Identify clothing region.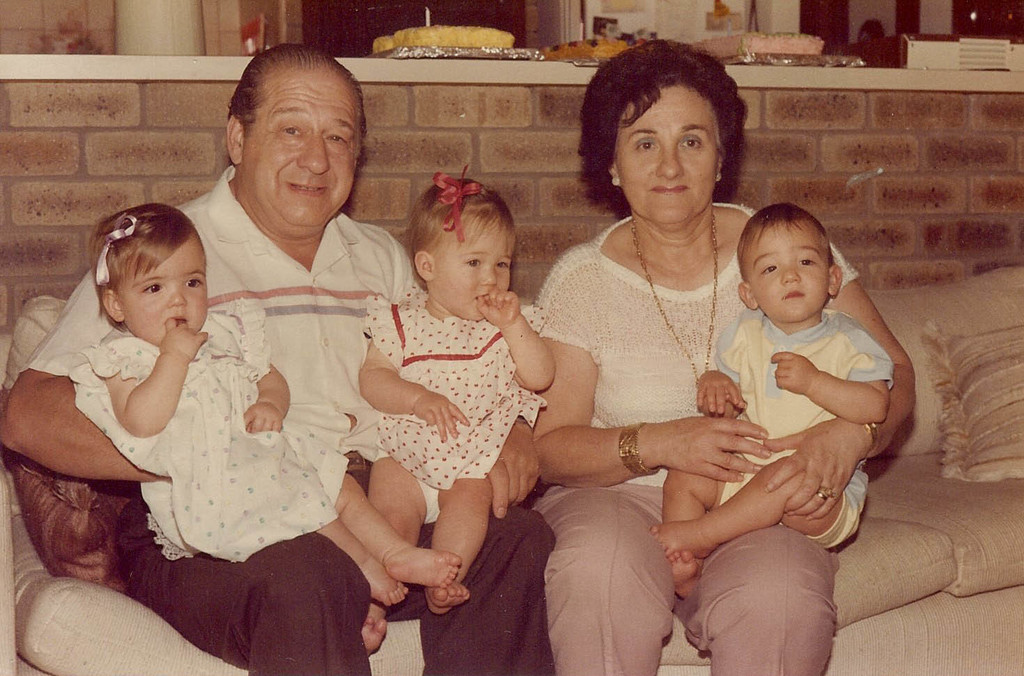
Region: [left=365, top=286, right=551, bottom=519].
